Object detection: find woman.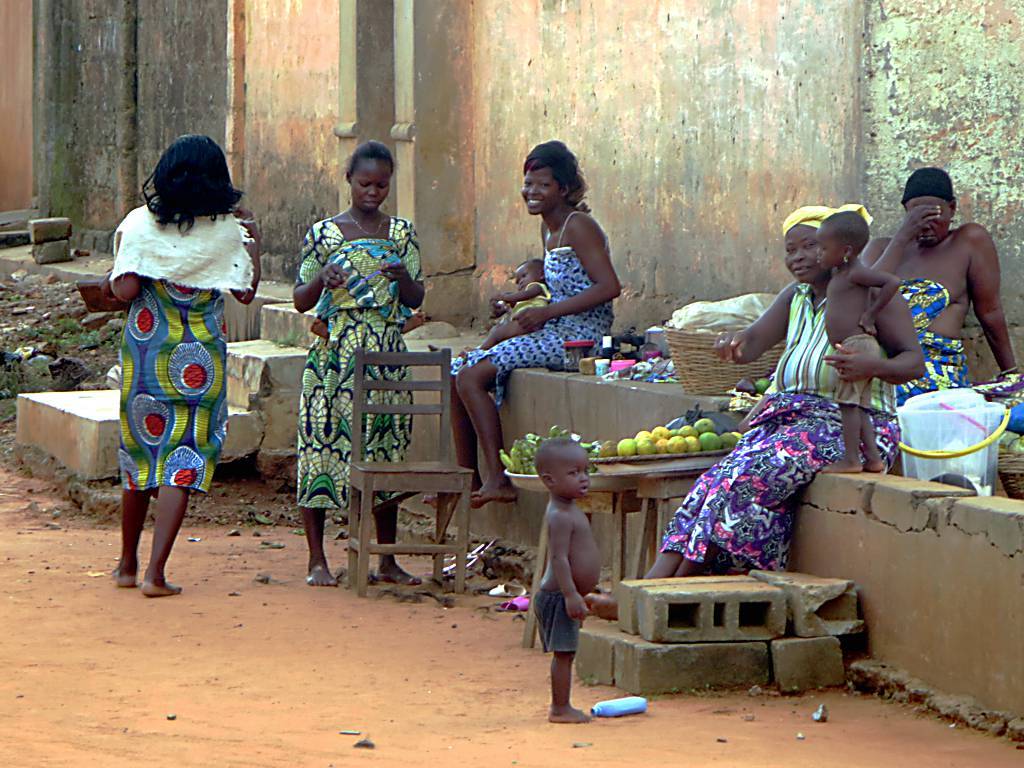
left=861, top=170, right=1021, bottom=407.
